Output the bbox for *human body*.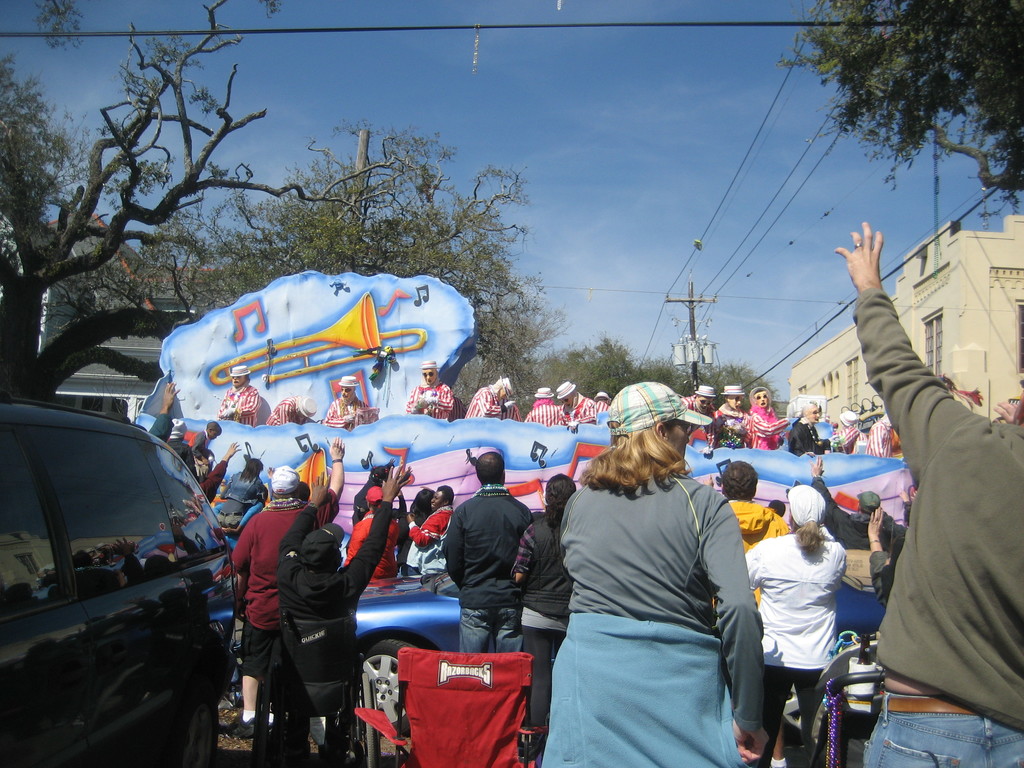
Rect(263, 393, 314, 428).
